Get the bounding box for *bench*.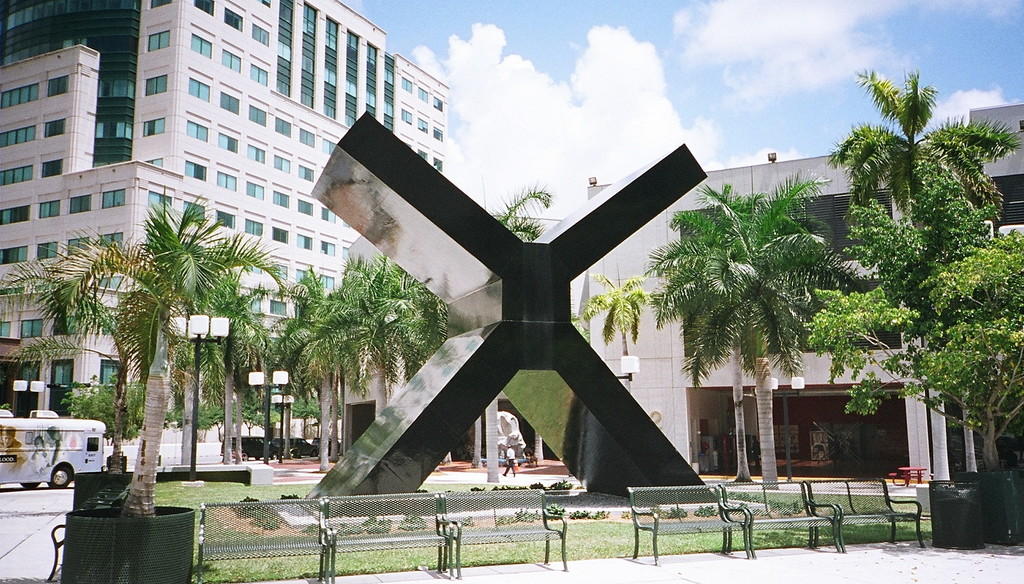
x1=198 y1=501 x2=326 y2=583.
